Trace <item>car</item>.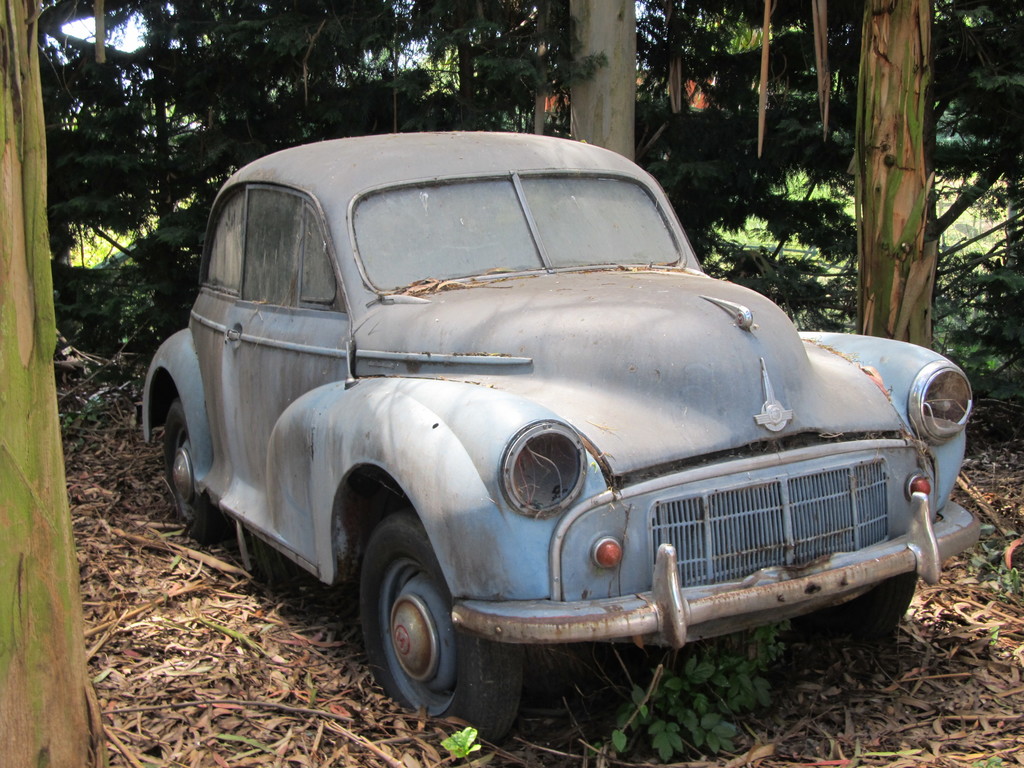
Traced to 144,131,980,719.
